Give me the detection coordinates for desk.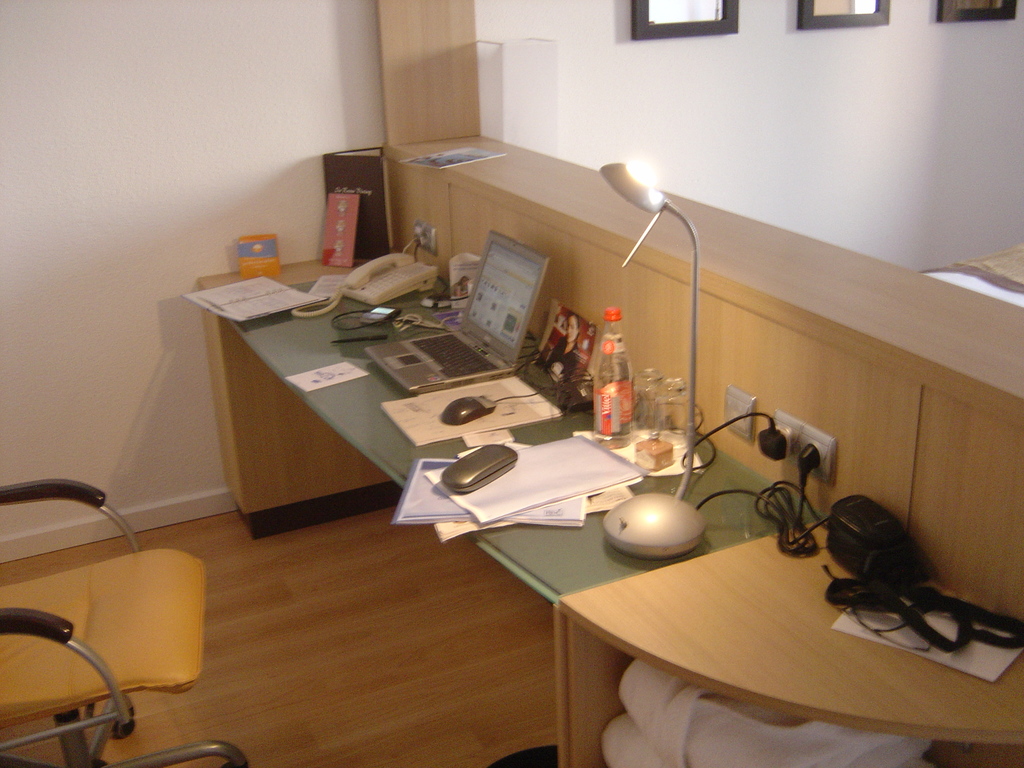
226/273/983/742.
